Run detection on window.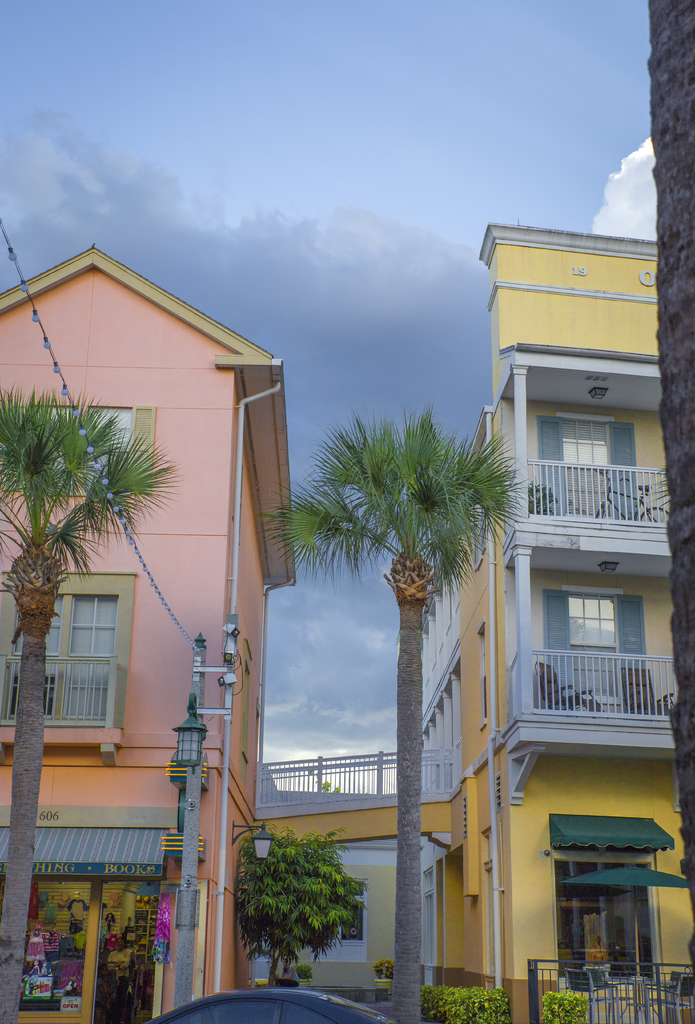
Result: 0/406/152/490.
